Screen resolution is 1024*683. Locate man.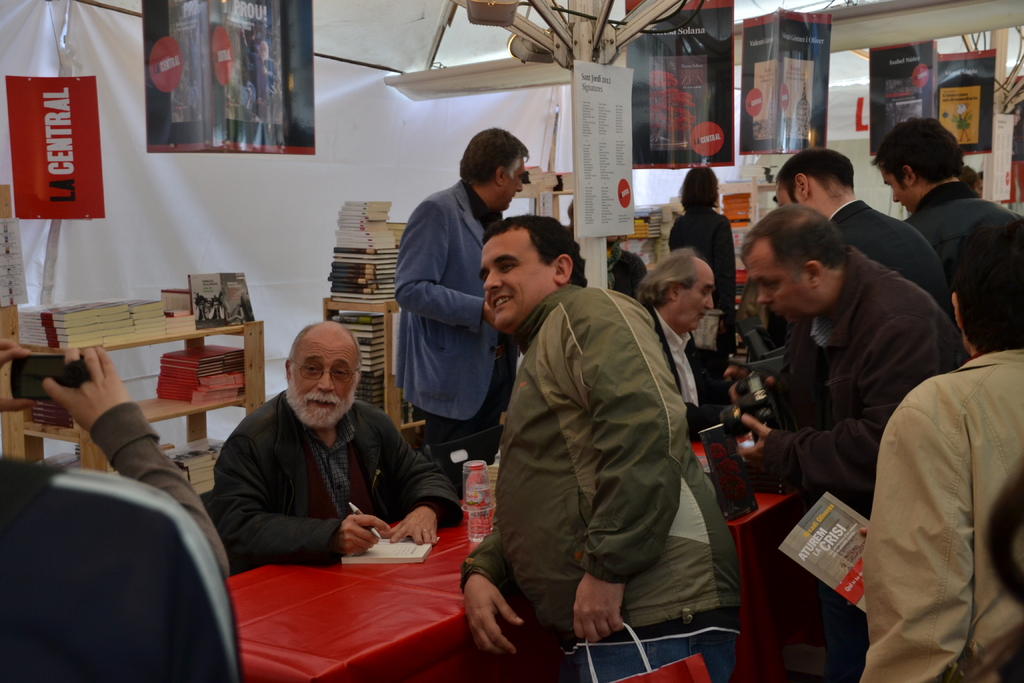
214/320/454/568.
